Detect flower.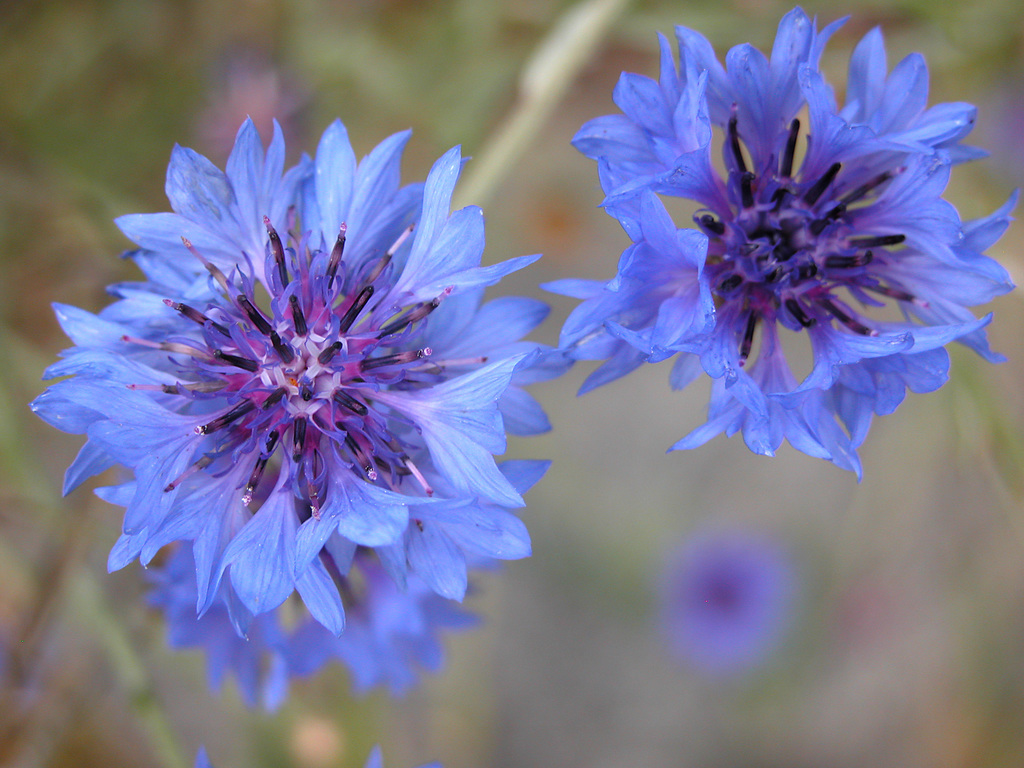
Detected at pyautogui.locateOnScreen(31, 105, 579, 715).
